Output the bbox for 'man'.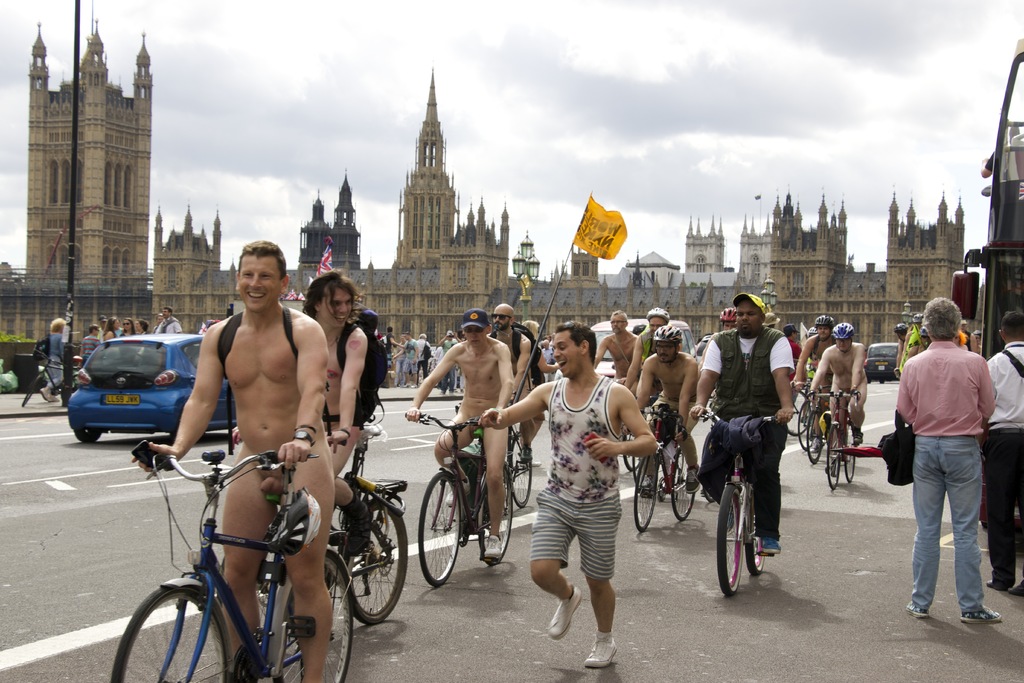
select_region(301, 272, 373, 552).
